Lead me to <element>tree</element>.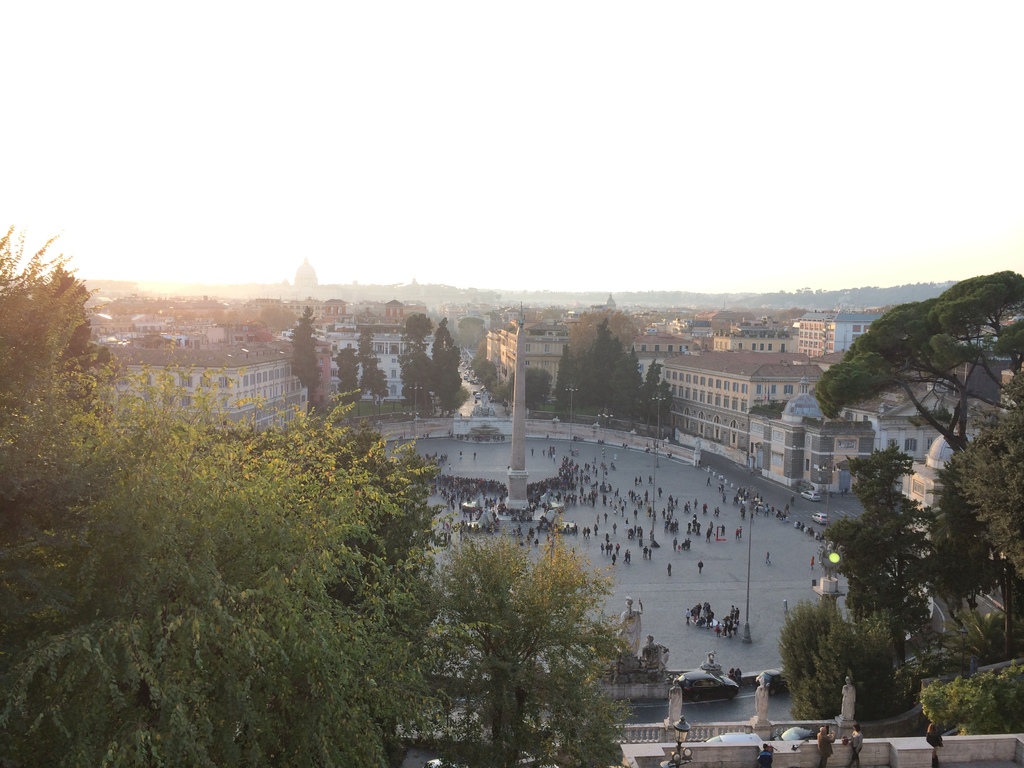
Lead to pyautogui.locateOnScreen(391, 309, 443, 418).
